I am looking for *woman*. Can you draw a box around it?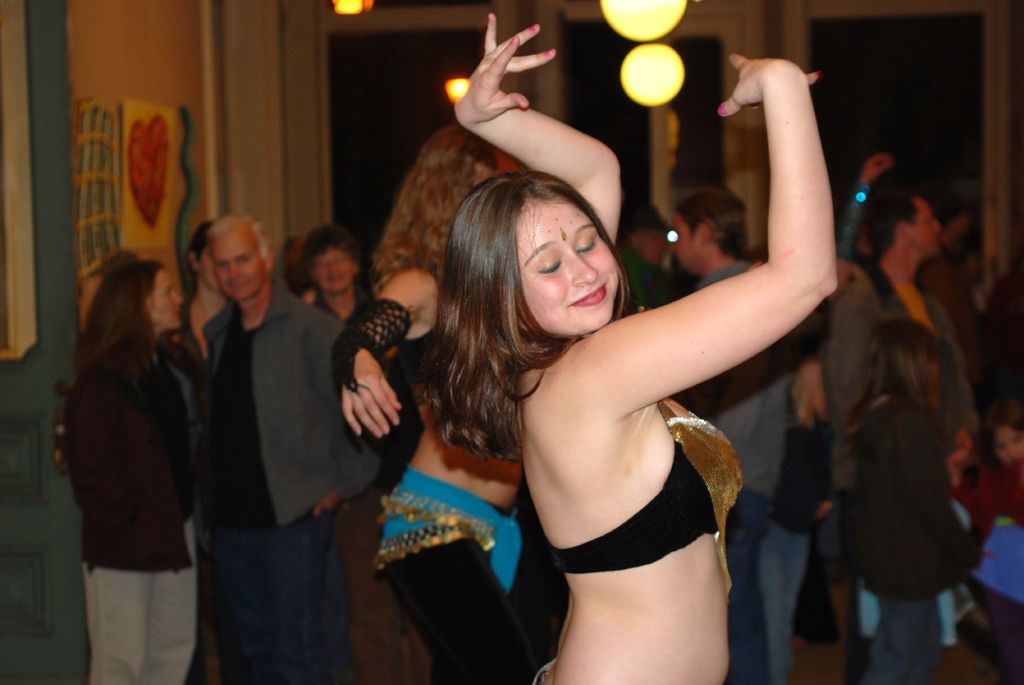
Sure, the bounding box is Rect(296, 222, 375, 330).
